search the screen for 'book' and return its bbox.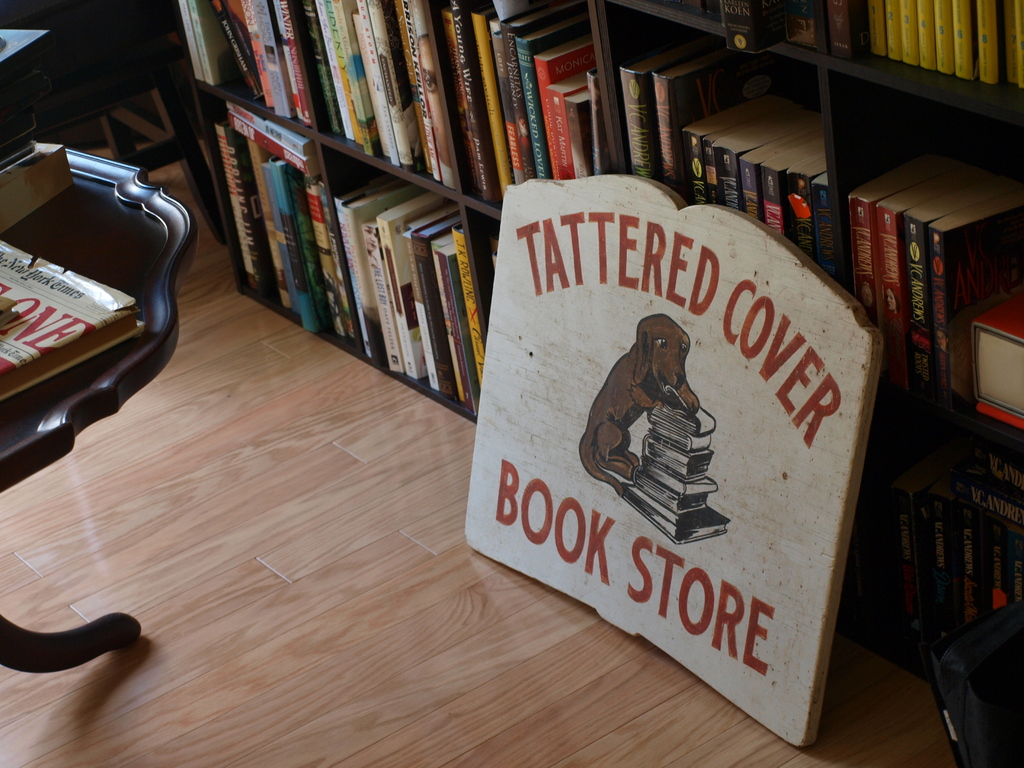
Found: [779,0,820,49].
